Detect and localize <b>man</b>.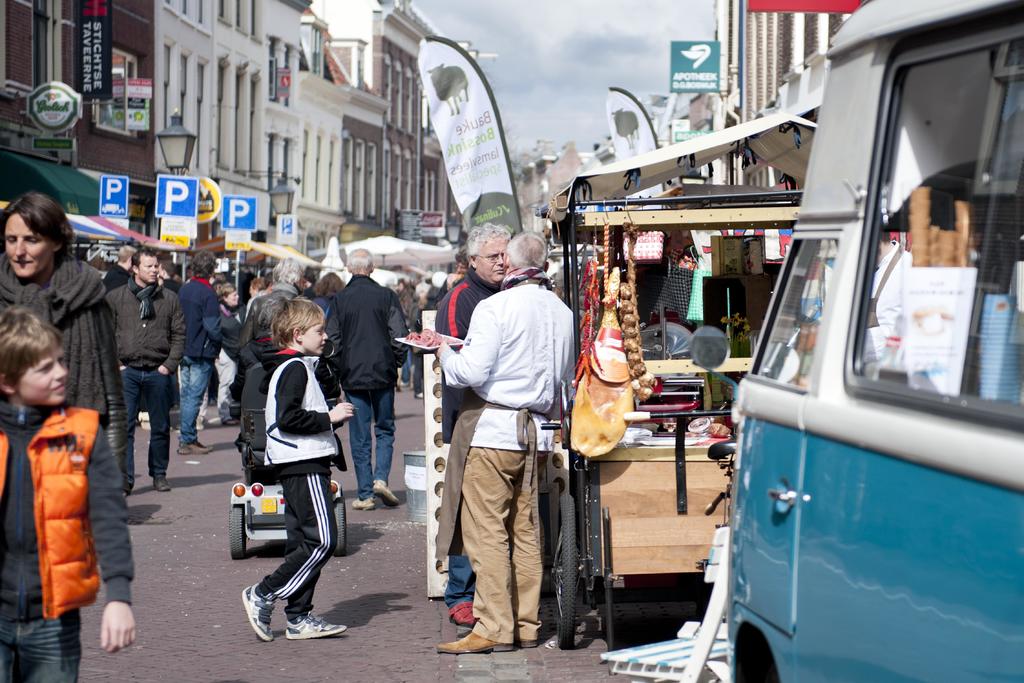
Localized at bbox(101, 243, 138, 294).
